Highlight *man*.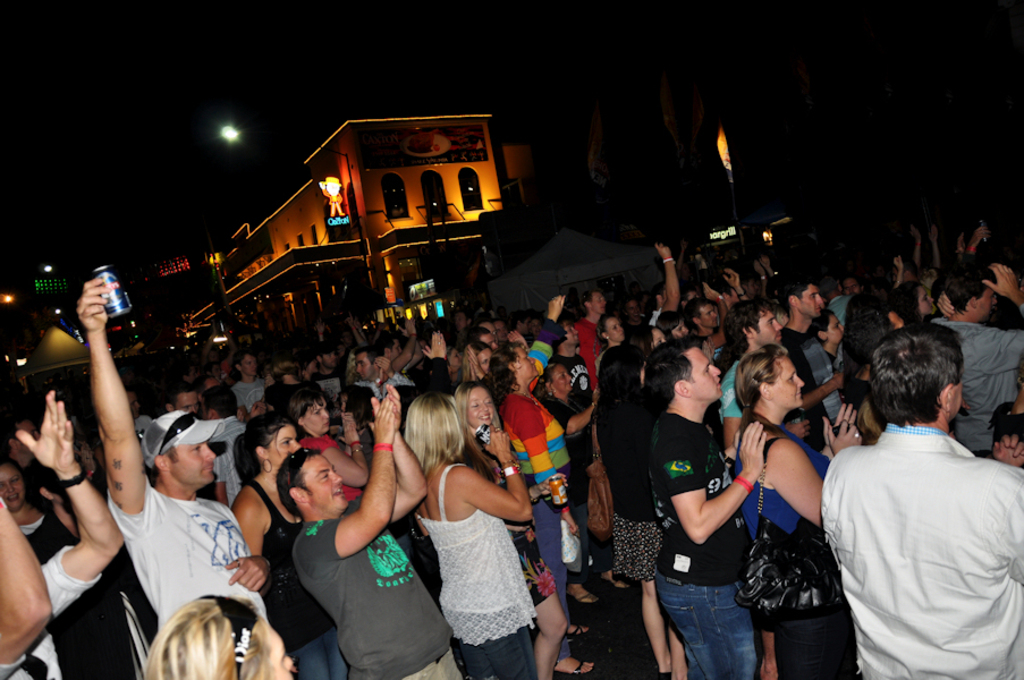
Highlighted region: 311:340:347:423.
